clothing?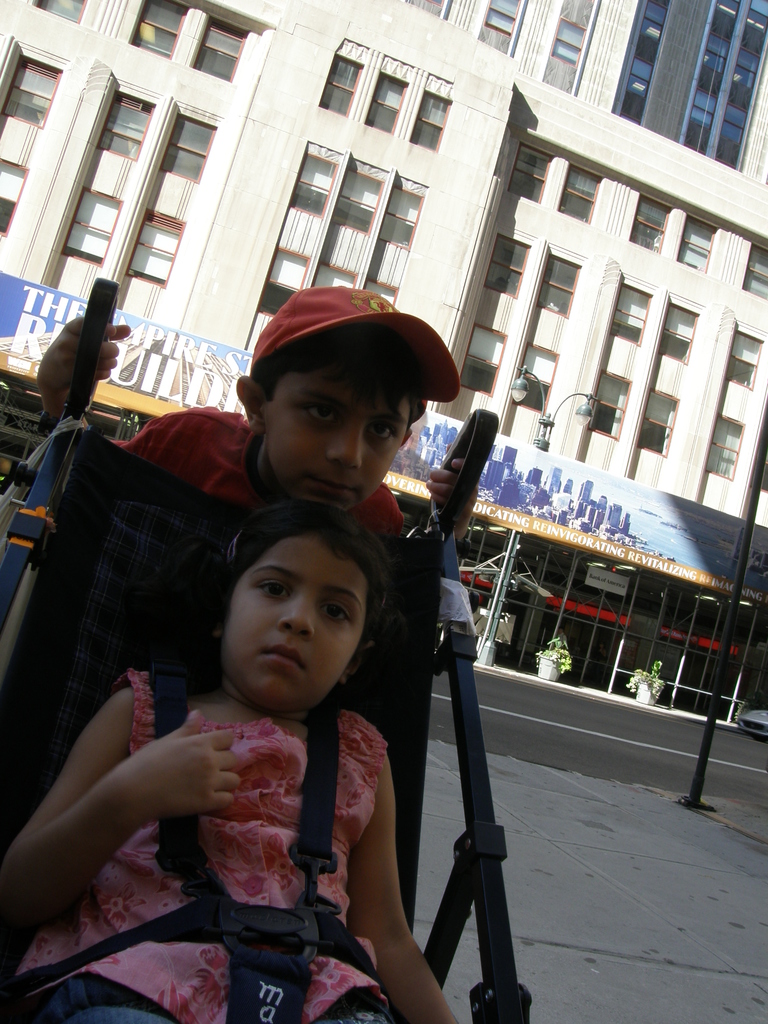
34 586 440 993
